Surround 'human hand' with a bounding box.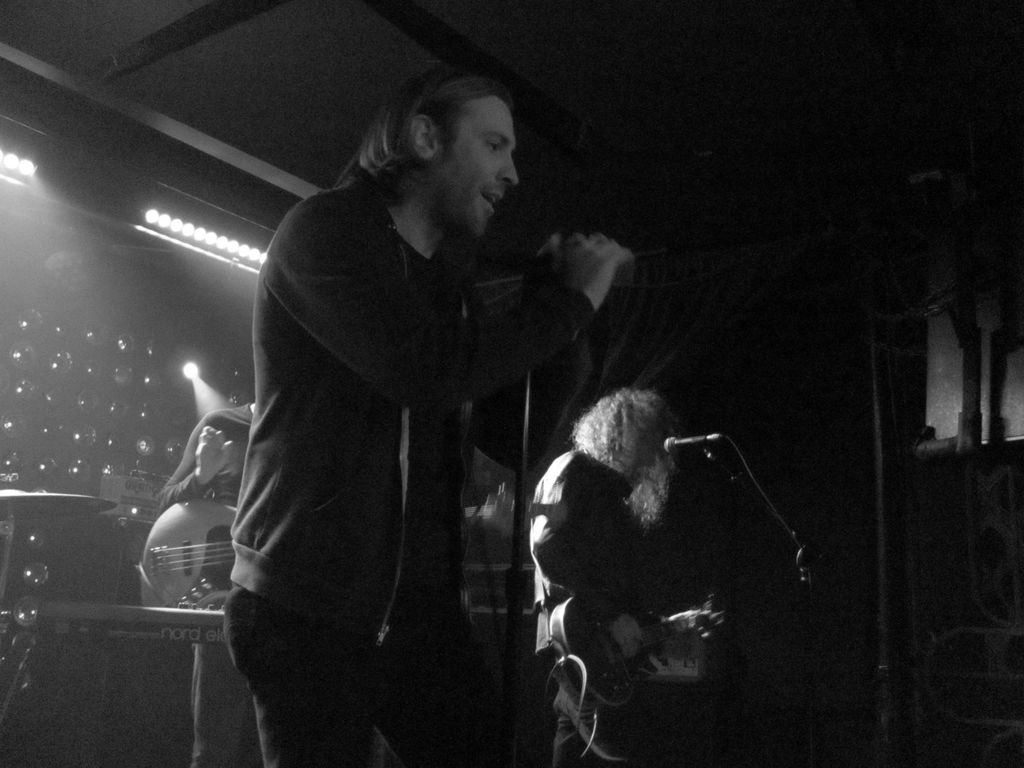
(left=607, top=612, right=643, bottom=659).
